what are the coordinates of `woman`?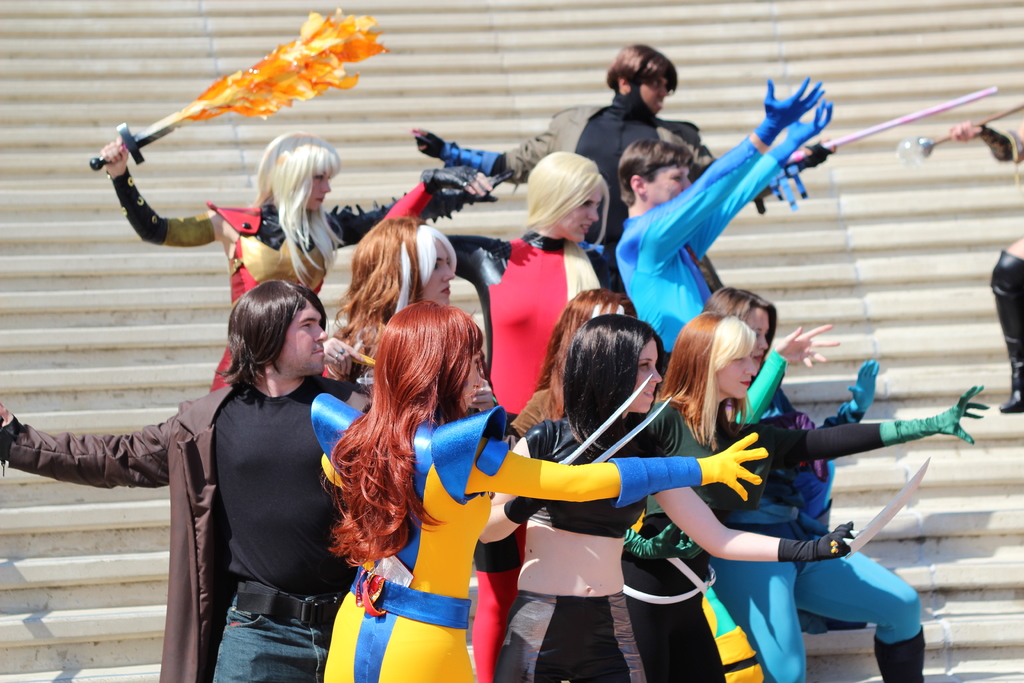
364/145/626/413.
